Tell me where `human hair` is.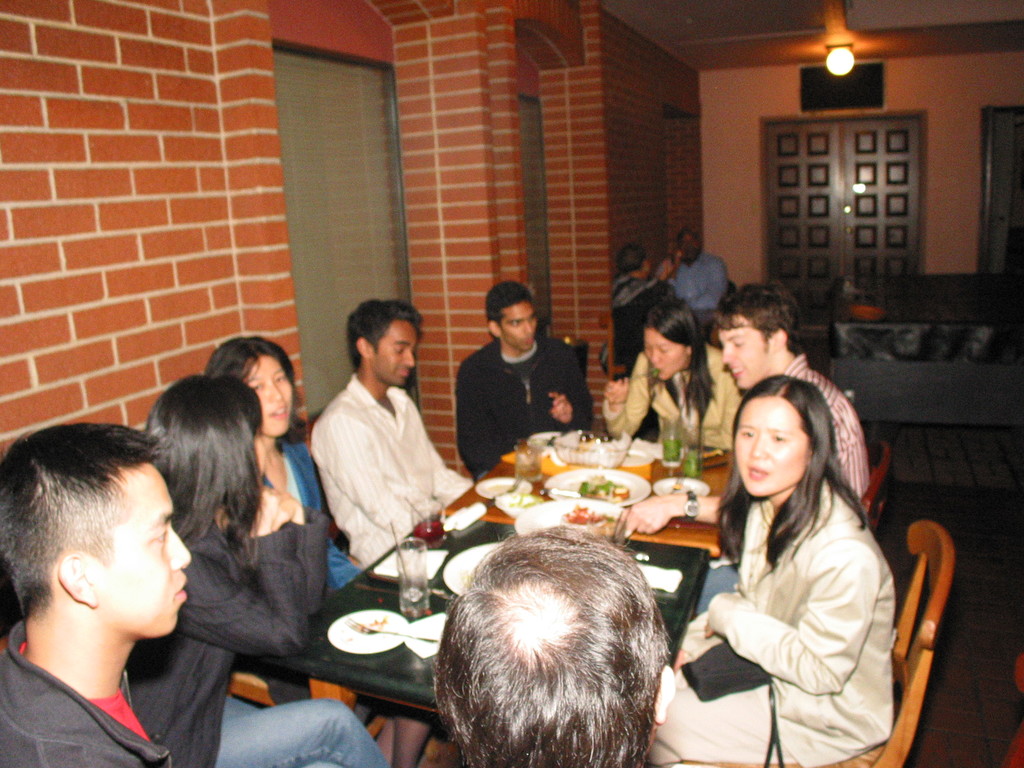
`human hair` is at <box>347,300,428,375</box>.
